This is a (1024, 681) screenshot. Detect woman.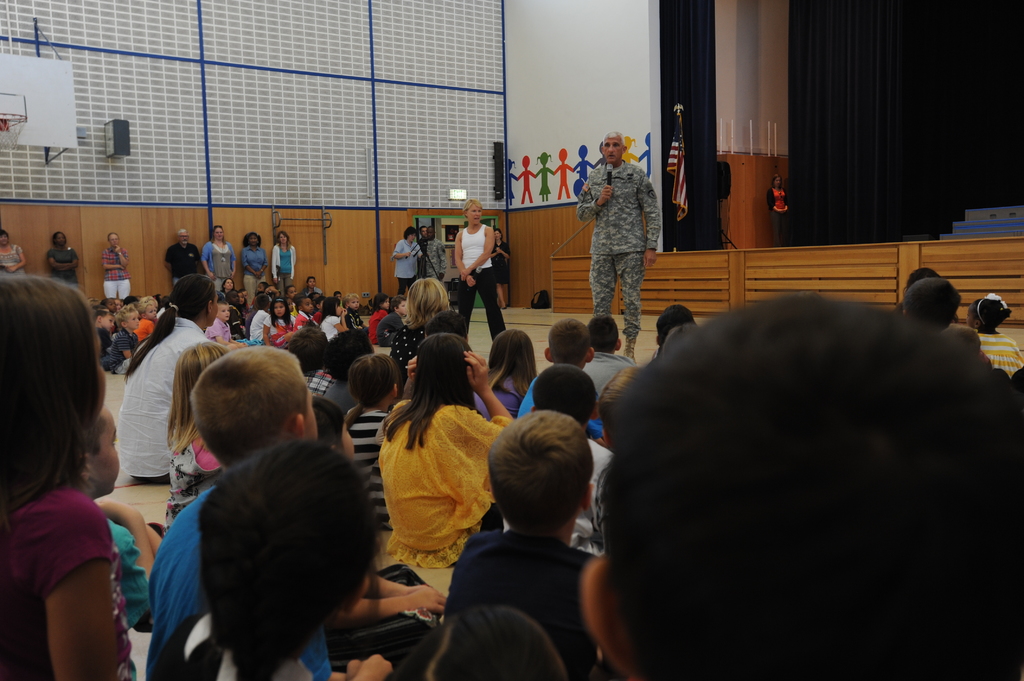
491 229 510 310.
